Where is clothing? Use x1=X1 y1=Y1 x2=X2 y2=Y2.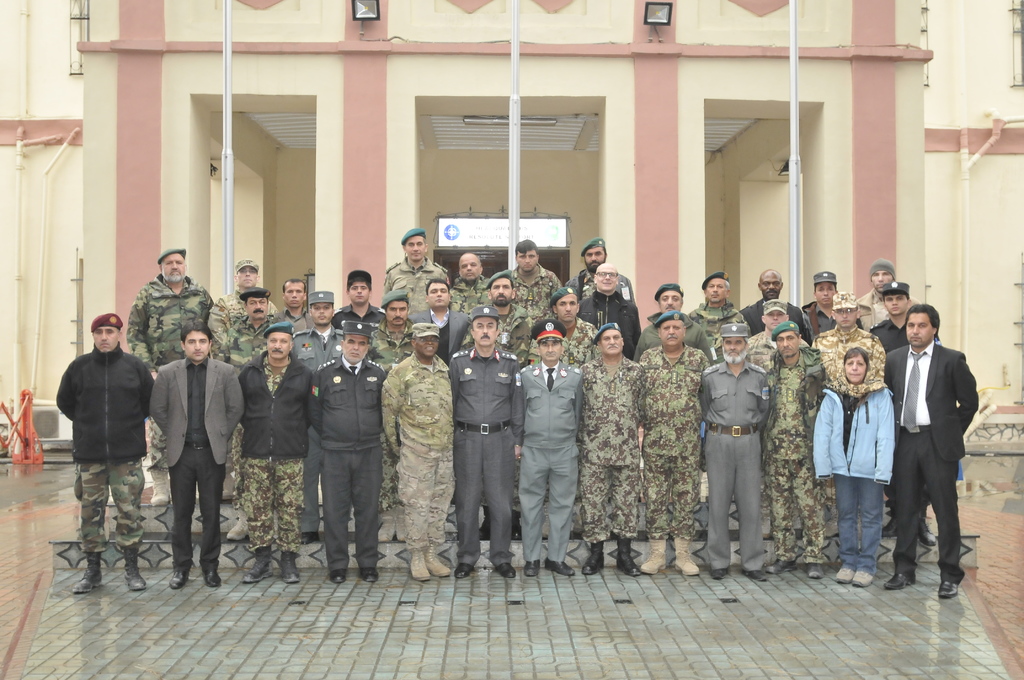
x1=365 y1=315 x2=414 y2=505.
